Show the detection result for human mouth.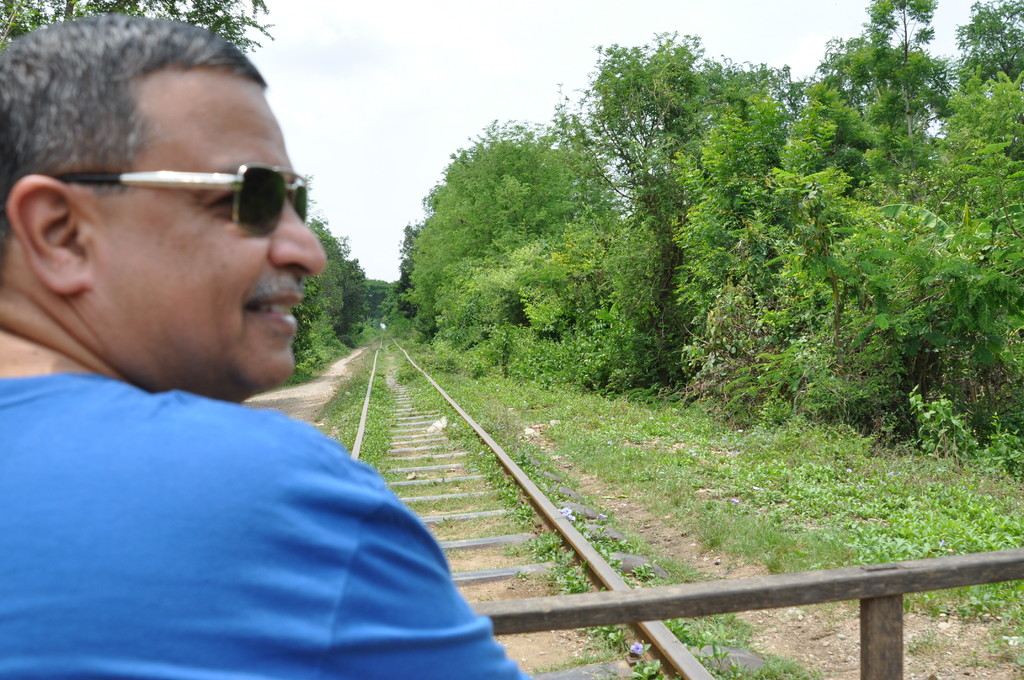
Rect(235, 277, 308, 333).
